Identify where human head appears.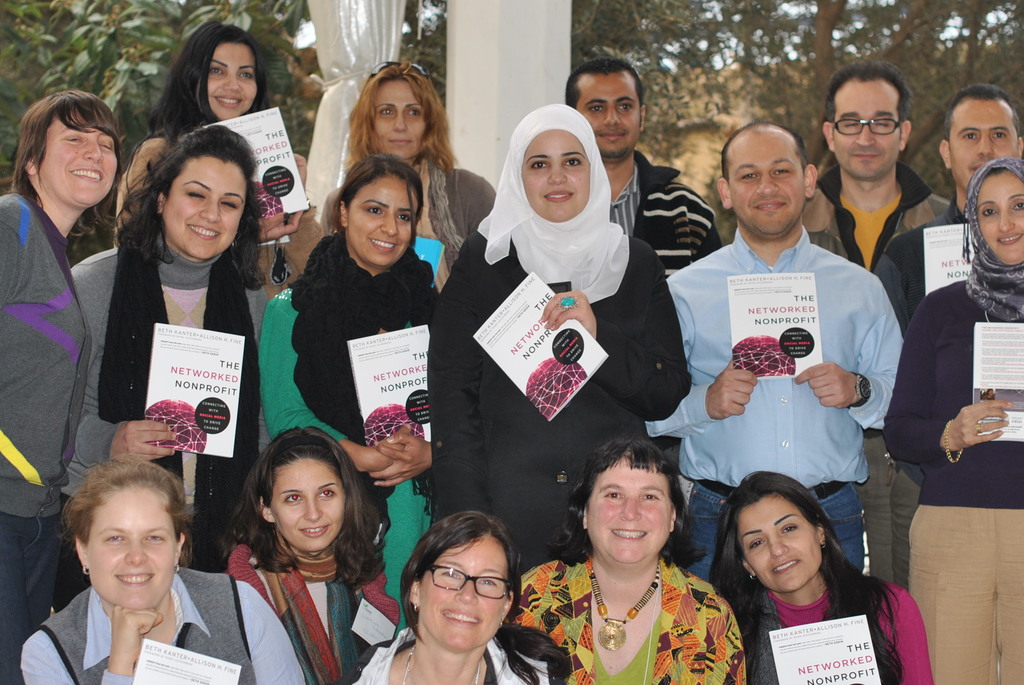
Appears at [left=561, top=436, right=685, bottom=565].
